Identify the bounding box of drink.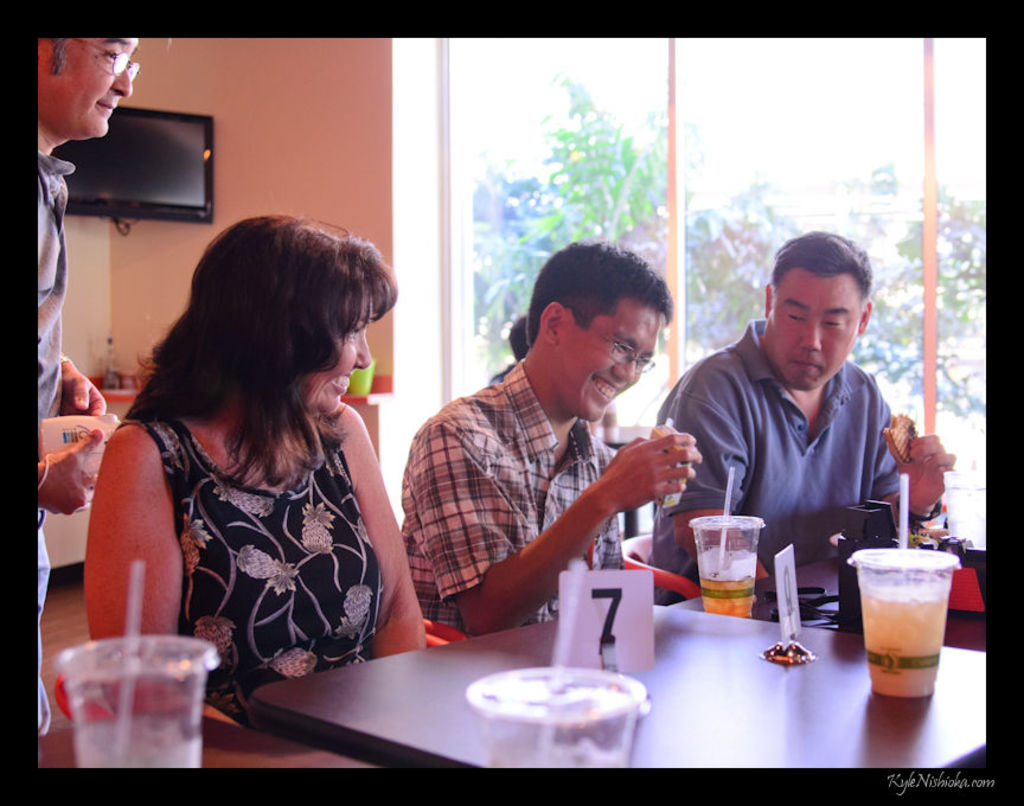
(851,549,971,715).
